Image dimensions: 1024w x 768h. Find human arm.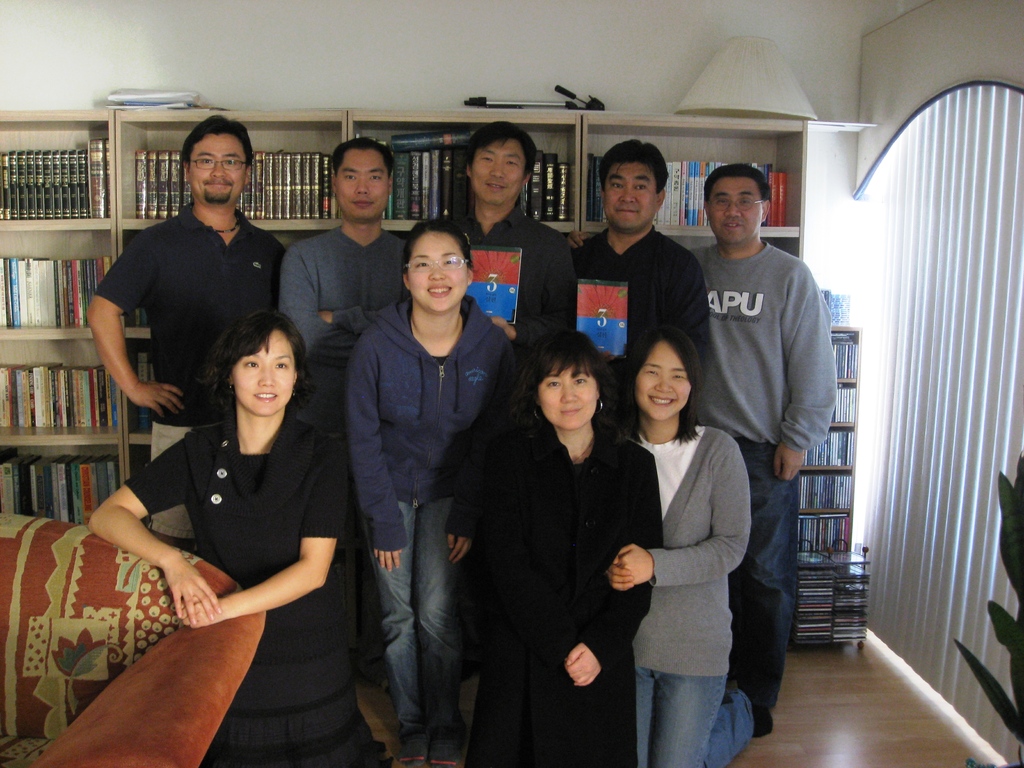
[left=445, top=339, right=509, bottom=566].
